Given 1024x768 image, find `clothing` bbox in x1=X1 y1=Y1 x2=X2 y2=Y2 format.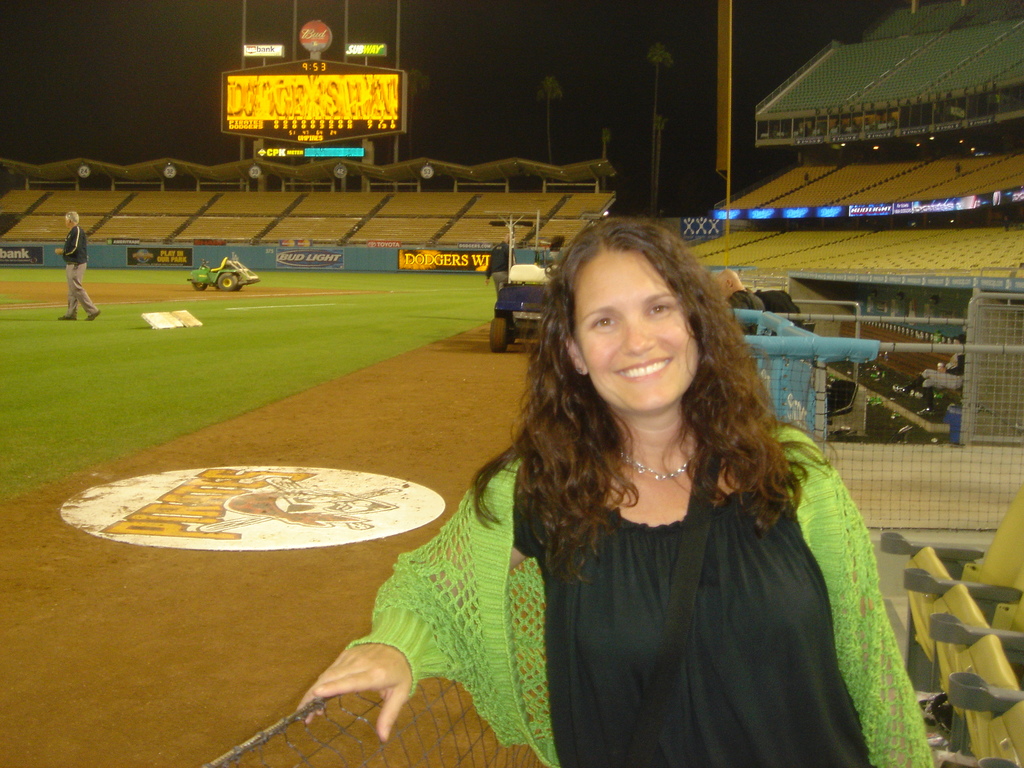
x1=63 y1=225 x2=98 y2=320.
